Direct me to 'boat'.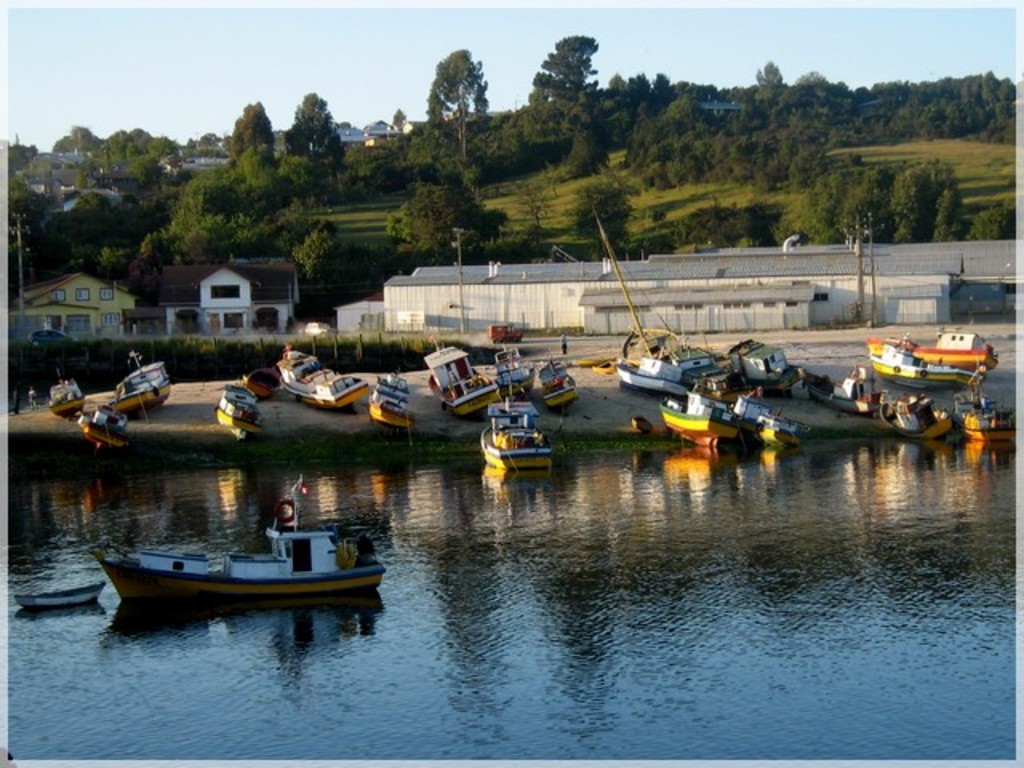
Direction: x1=70, y1=400, x2=131, y2=456.
